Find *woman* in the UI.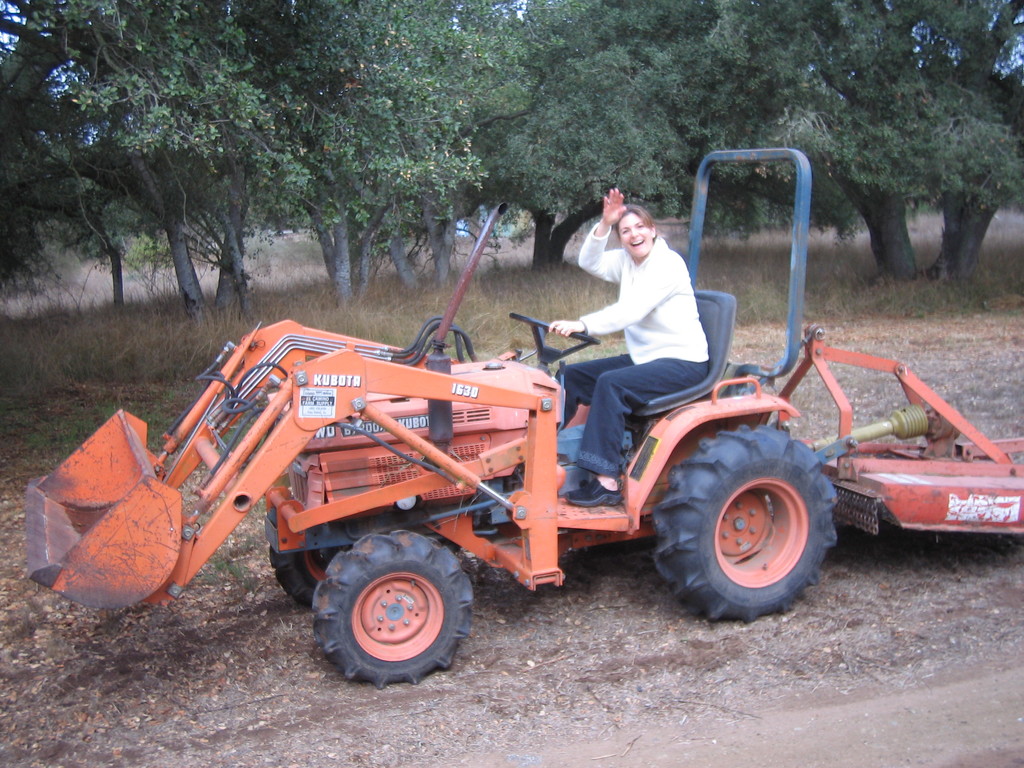
UI element at {"left": 552, "top": 189, "right": 707, "bottom": 508}.
